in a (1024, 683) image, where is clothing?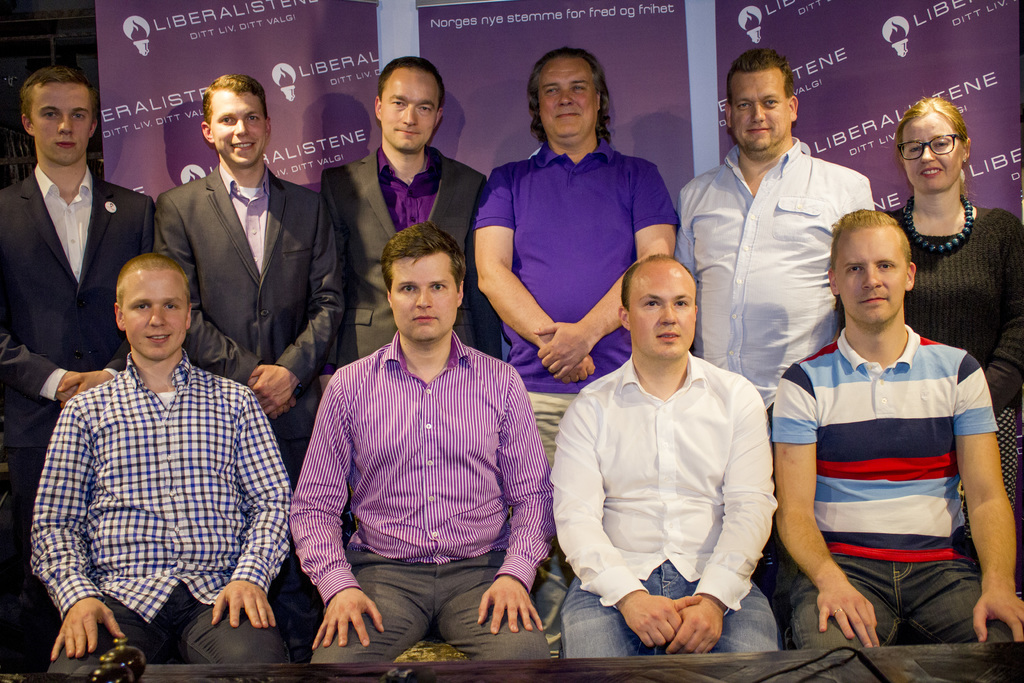
l=762, t=313, r=1023, b=645.
